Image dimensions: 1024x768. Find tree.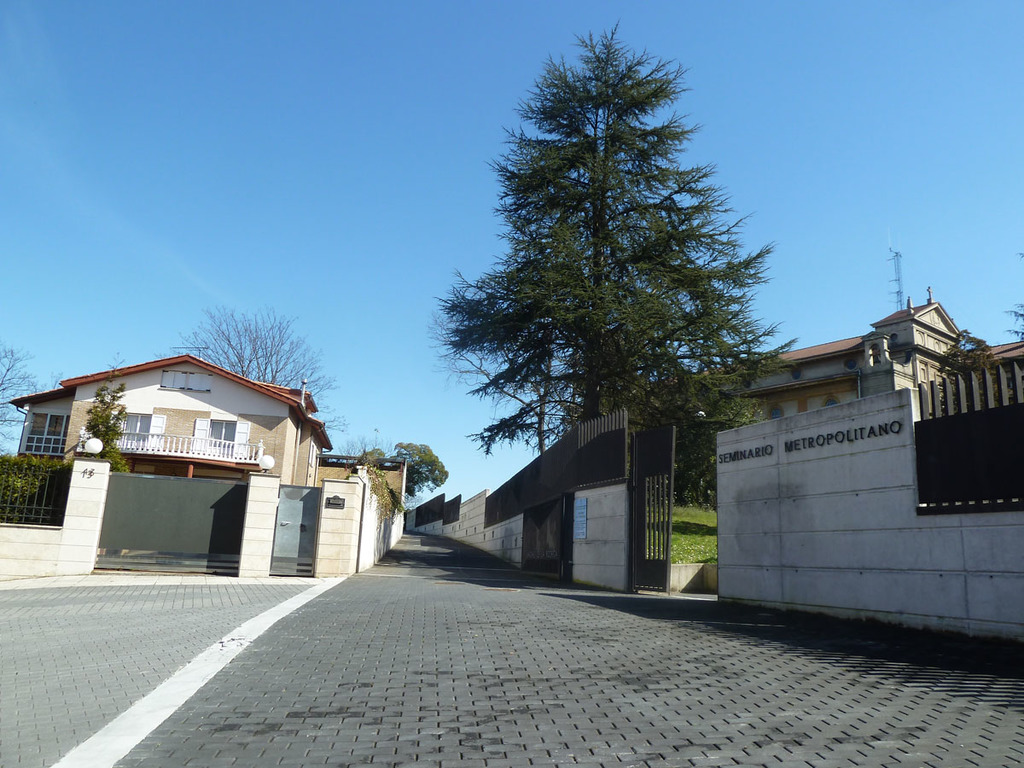
<box>323,435,453,509</box>.
